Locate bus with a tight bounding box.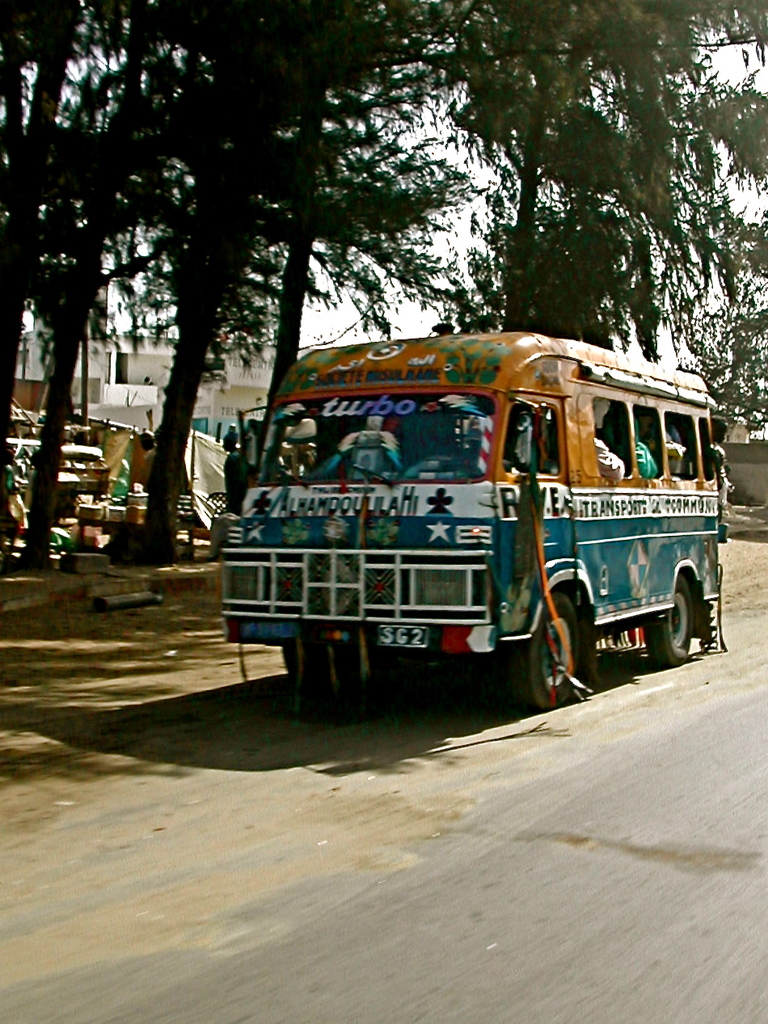
{"x1": 216, "y1": 319, "x2": 734, "y2": 723}.
